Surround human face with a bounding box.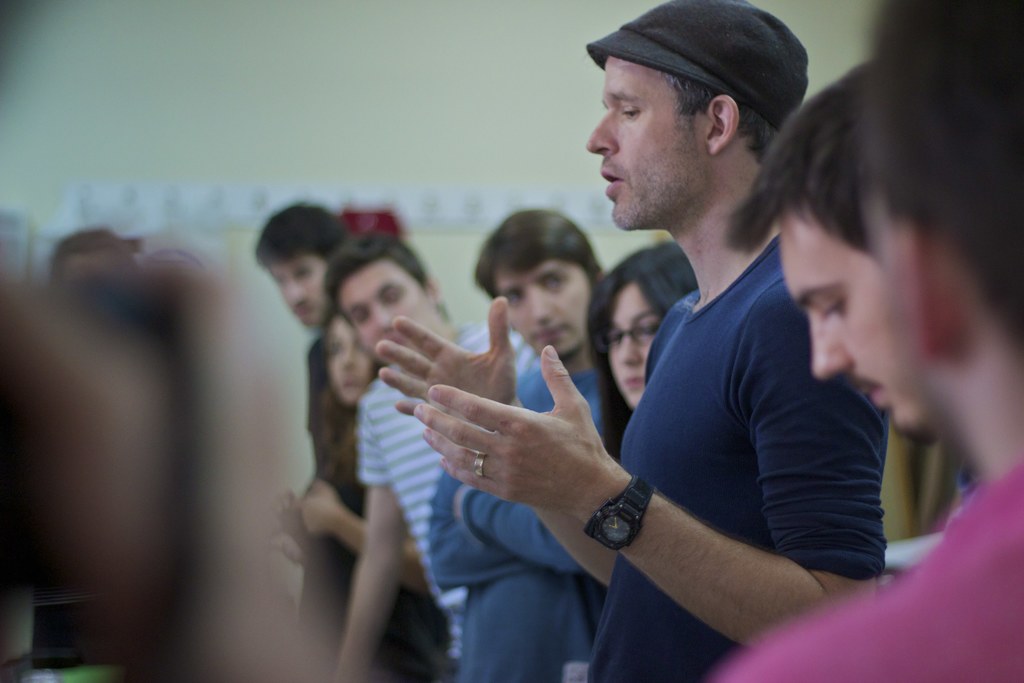
bbox(267, 251, 333, 334).
